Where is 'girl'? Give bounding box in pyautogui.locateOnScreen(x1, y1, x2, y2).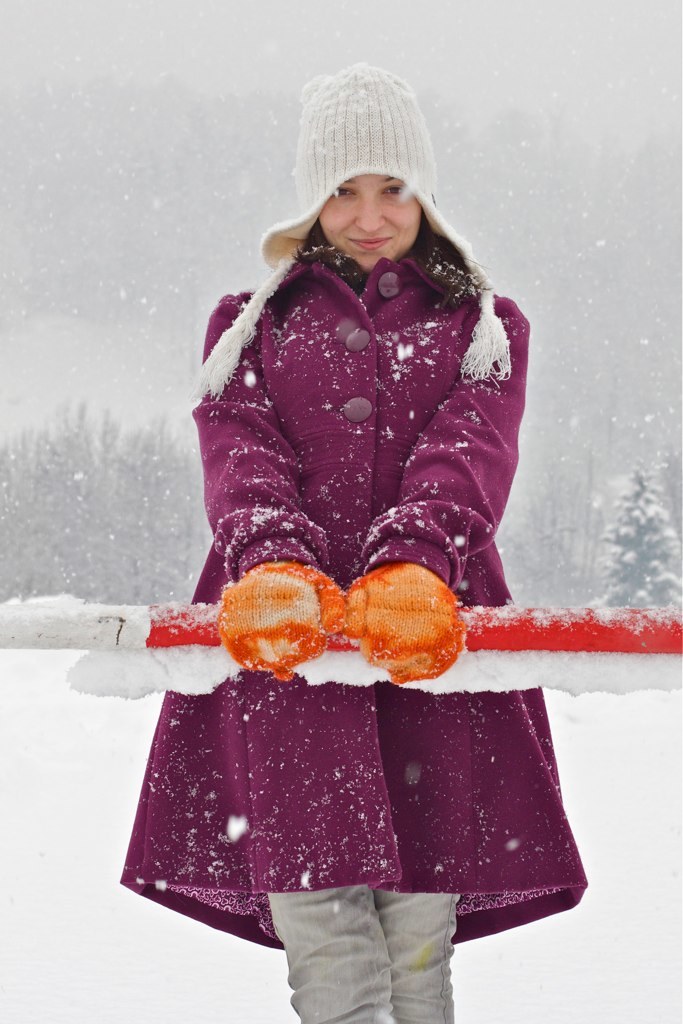
pyautogui.locateOnScreen(120, 63, 588, 1023).
